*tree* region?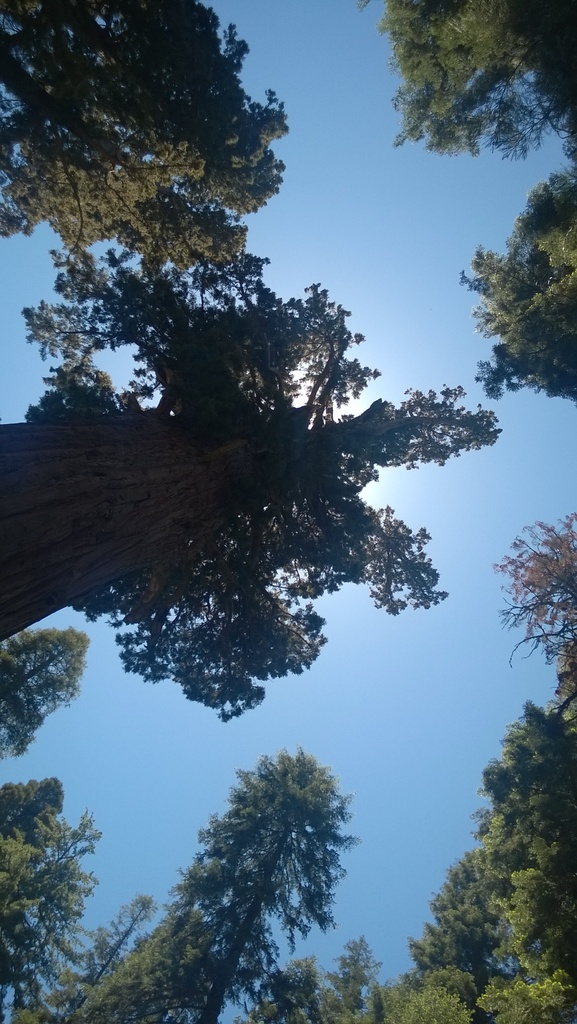
rect(0, 621, 107, 776)
